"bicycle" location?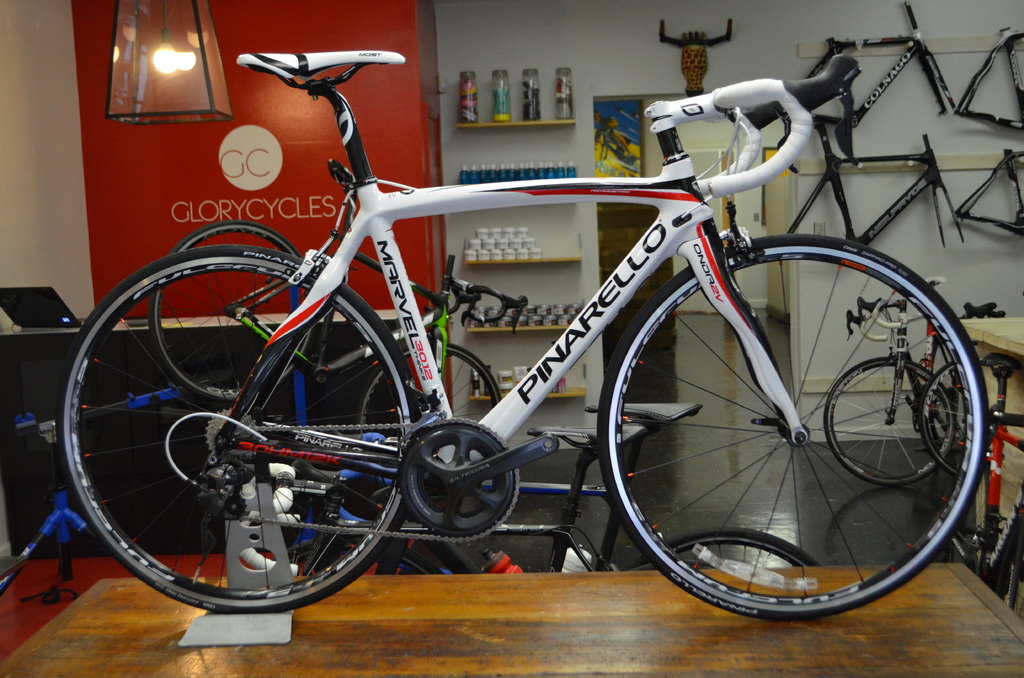
bbox=(822, 295, 961, 483)
